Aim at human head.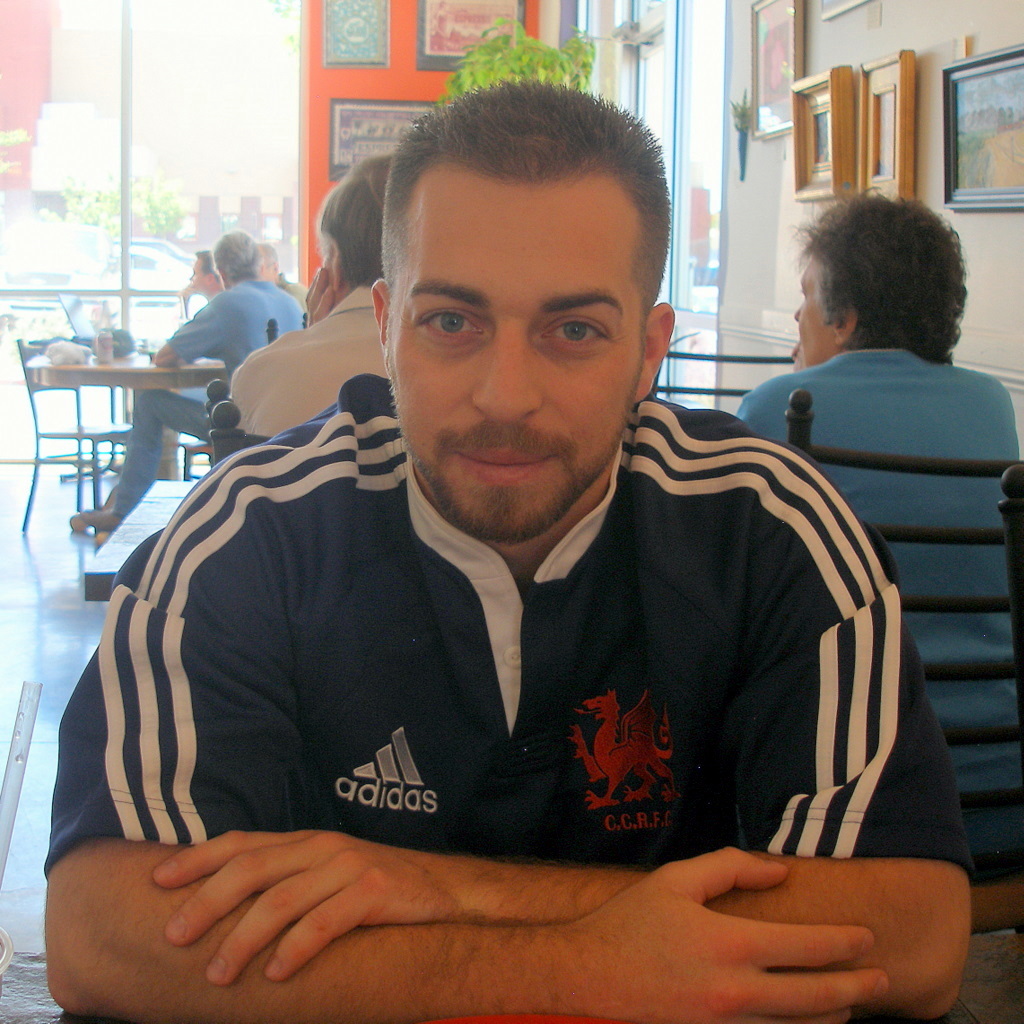
Aimed at detection(793, 192, 969, 362).
